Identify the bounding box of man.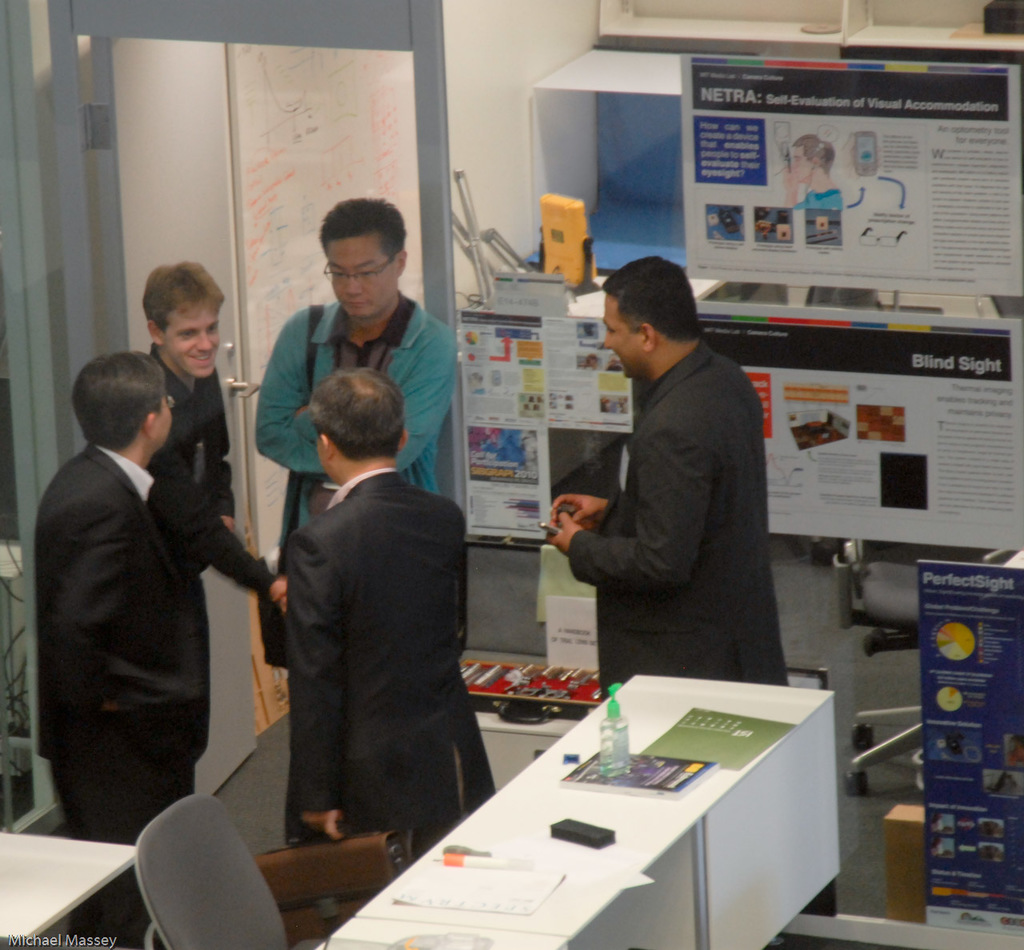
238 289 506 901.
